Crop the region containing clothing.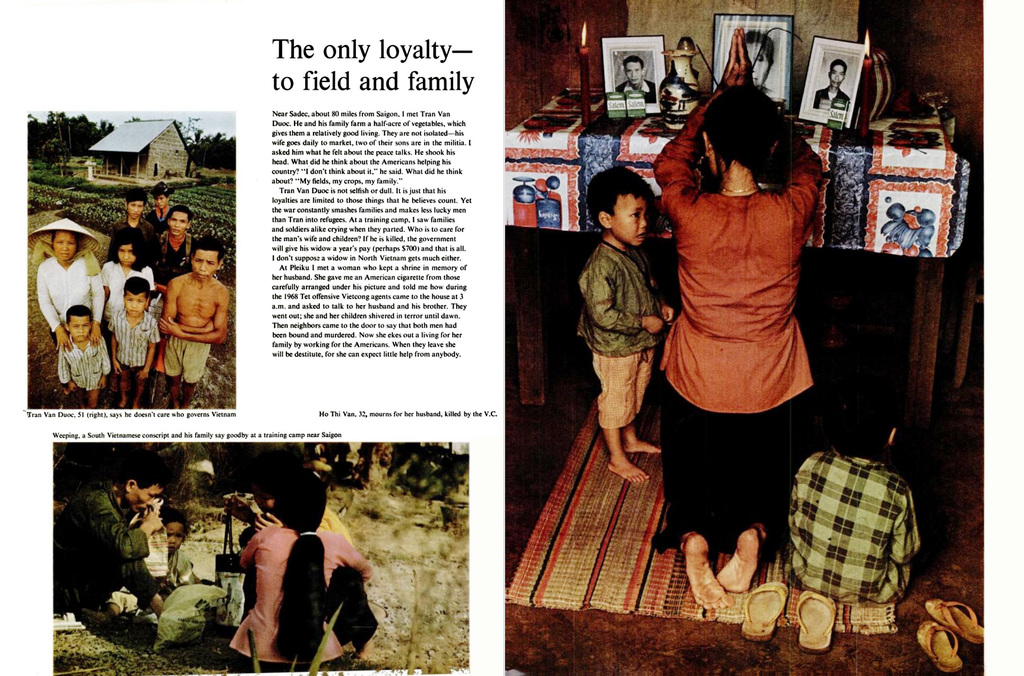
Crop region: region(159, 550, 194, 592).
